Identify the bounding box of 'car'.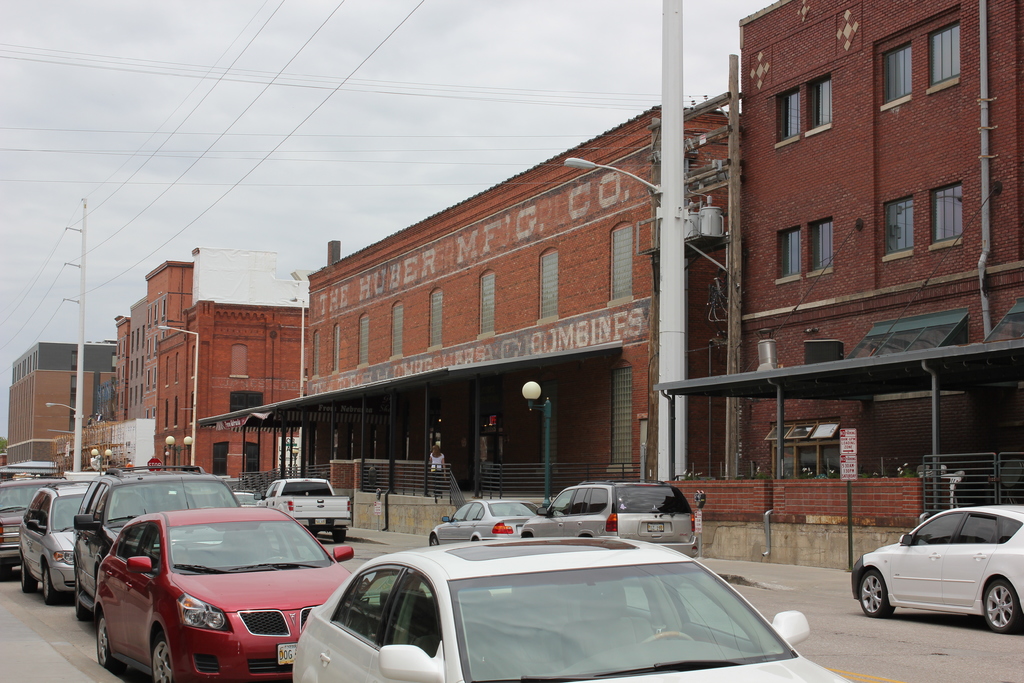
locate(17, 463, 150, 597).
